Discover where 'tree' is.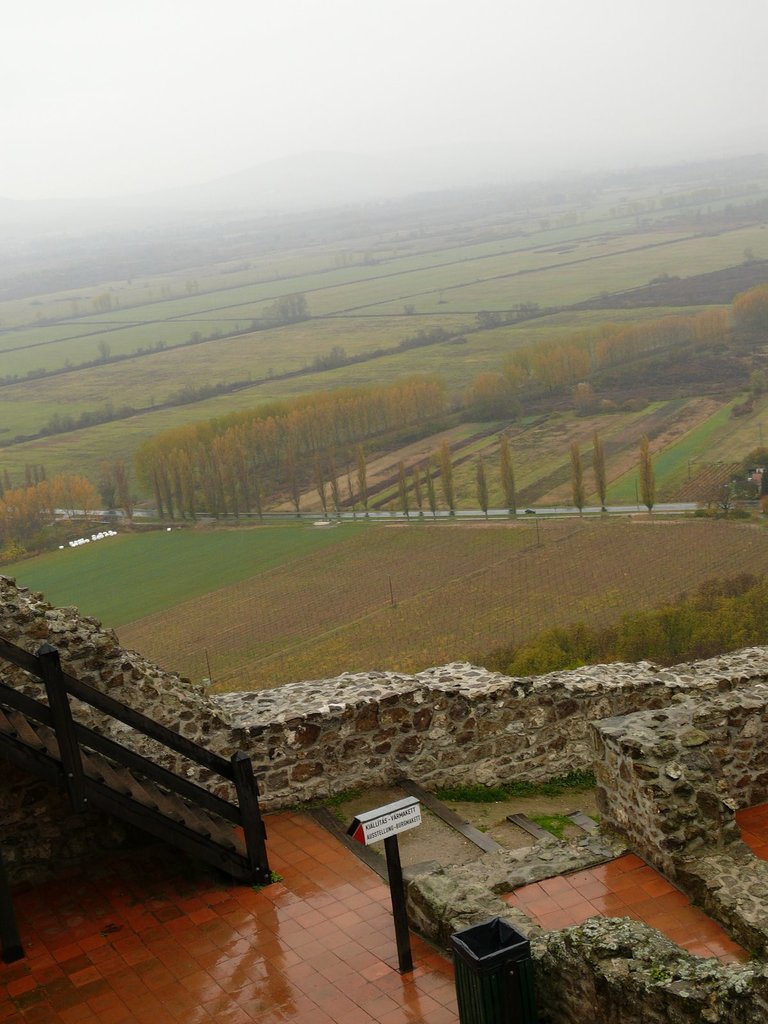
Discovered at {"left": 499, "top": 436, "right": 516, "bottom": 519}.
